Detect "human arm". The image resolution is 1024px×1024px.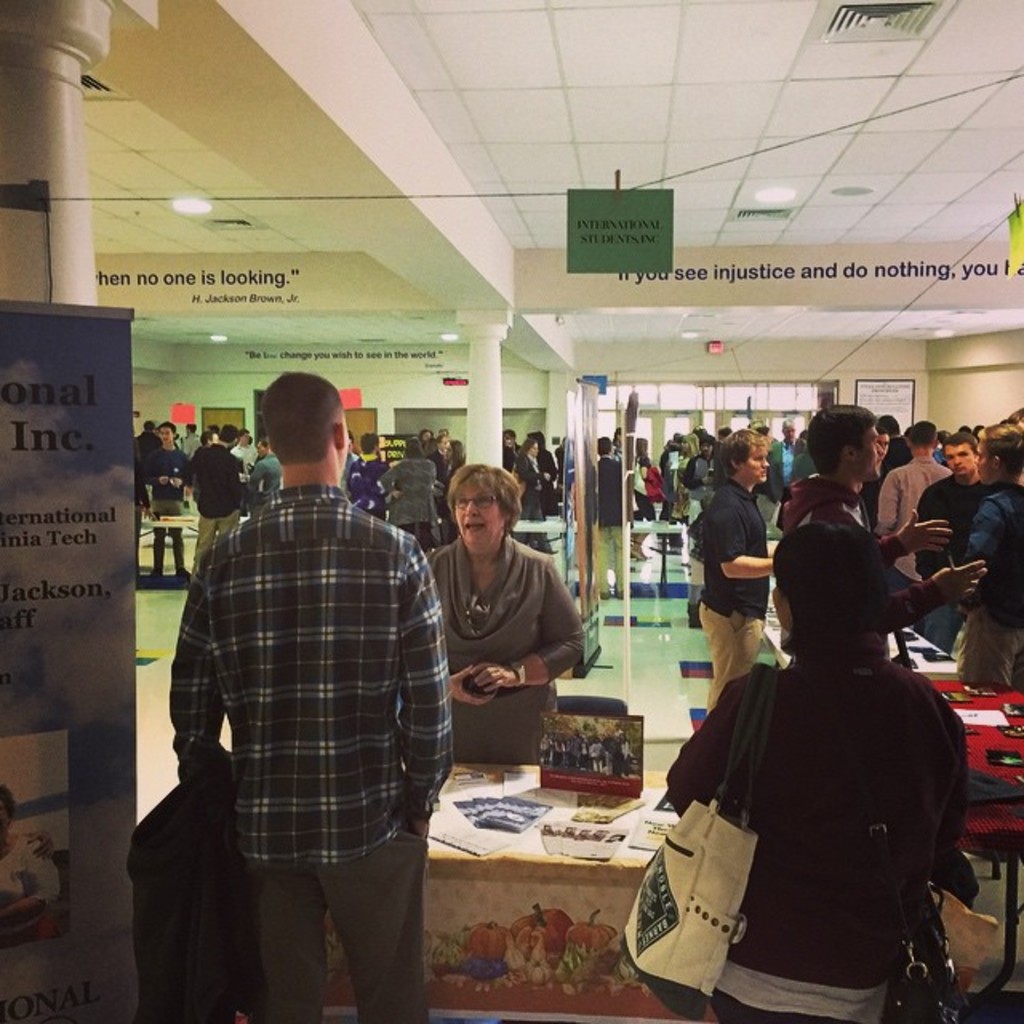
[912, 485, 934, 525].
